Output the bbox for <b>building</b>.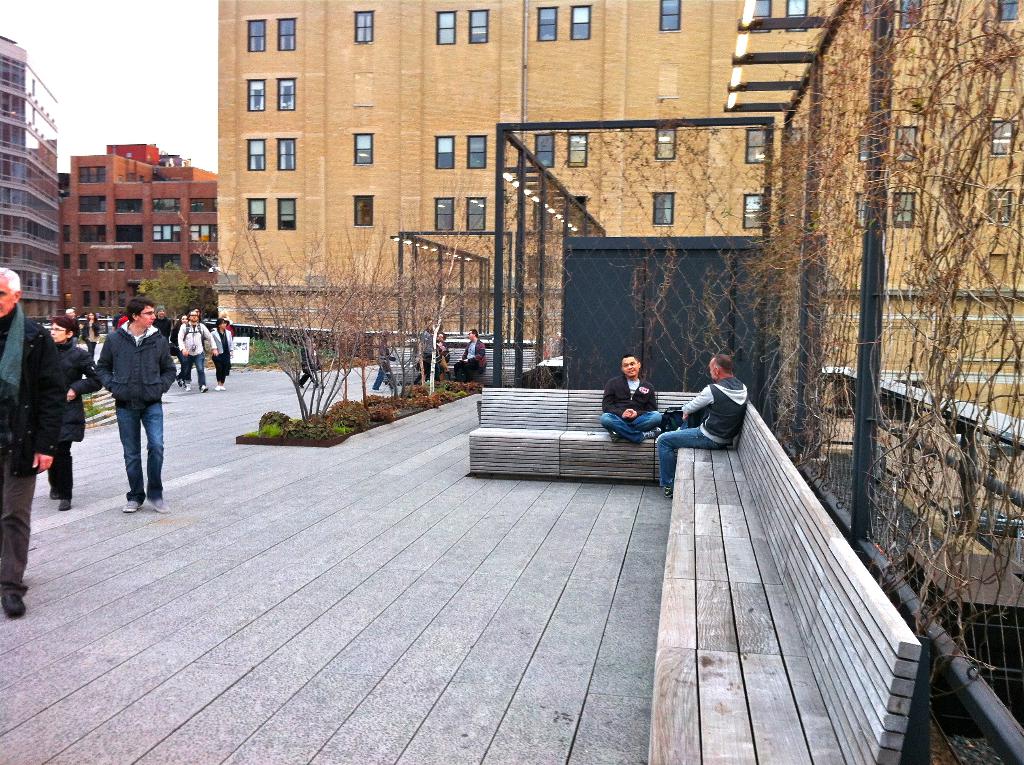
<bbox>212, 0, 1023, 422</bbox>.
